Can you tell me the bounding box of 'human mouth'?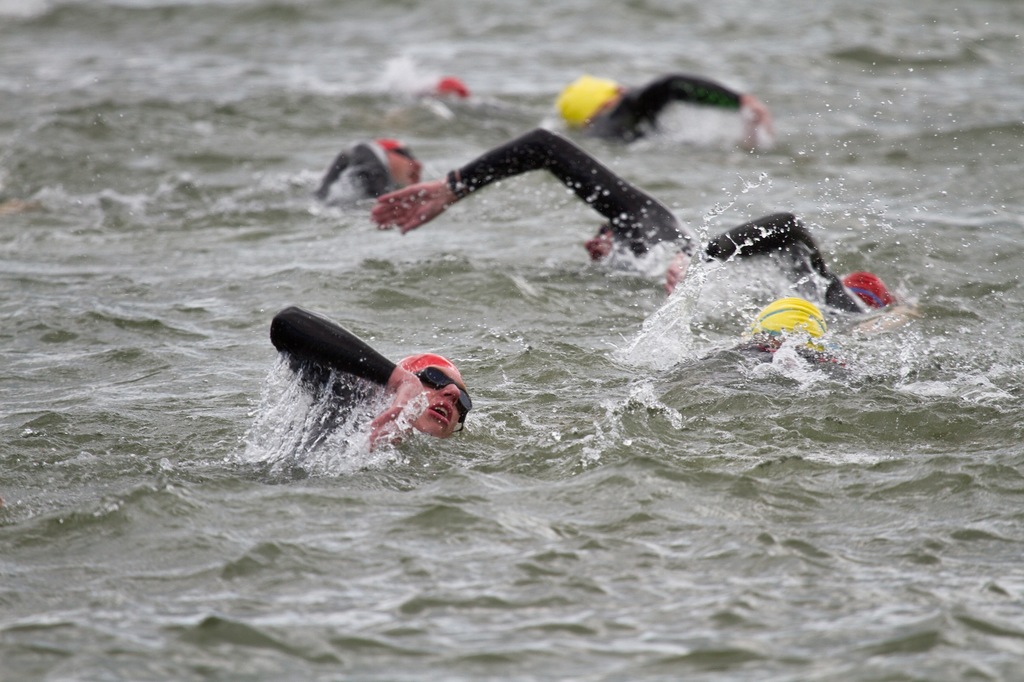
rect(433, 406, 454, 422).
